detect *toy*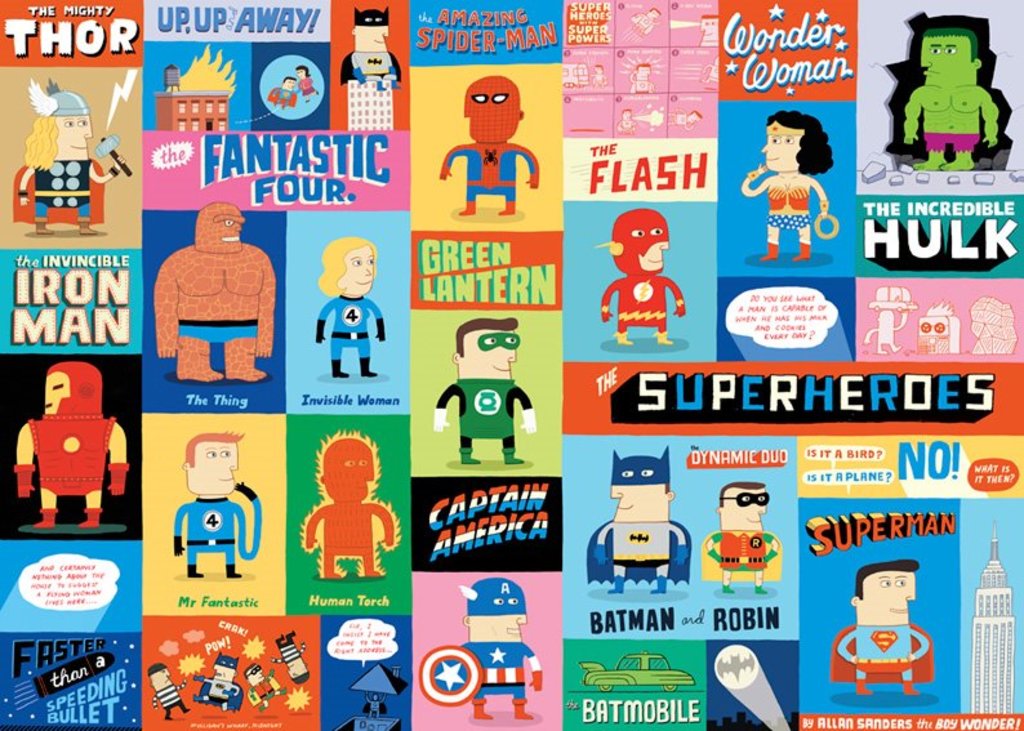
[left=151, top=66, right=231, bottom=130]
